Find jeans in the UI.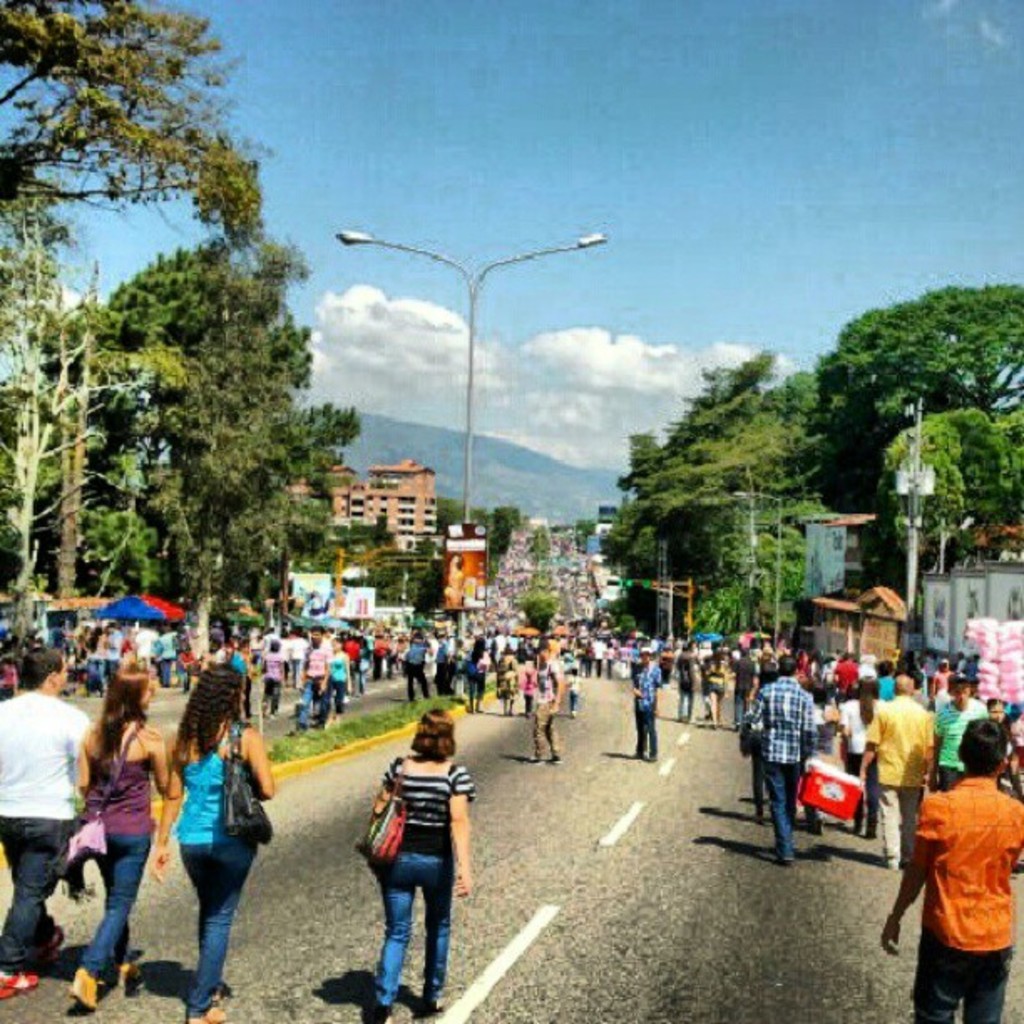
UI element at 89:823:142:977.
